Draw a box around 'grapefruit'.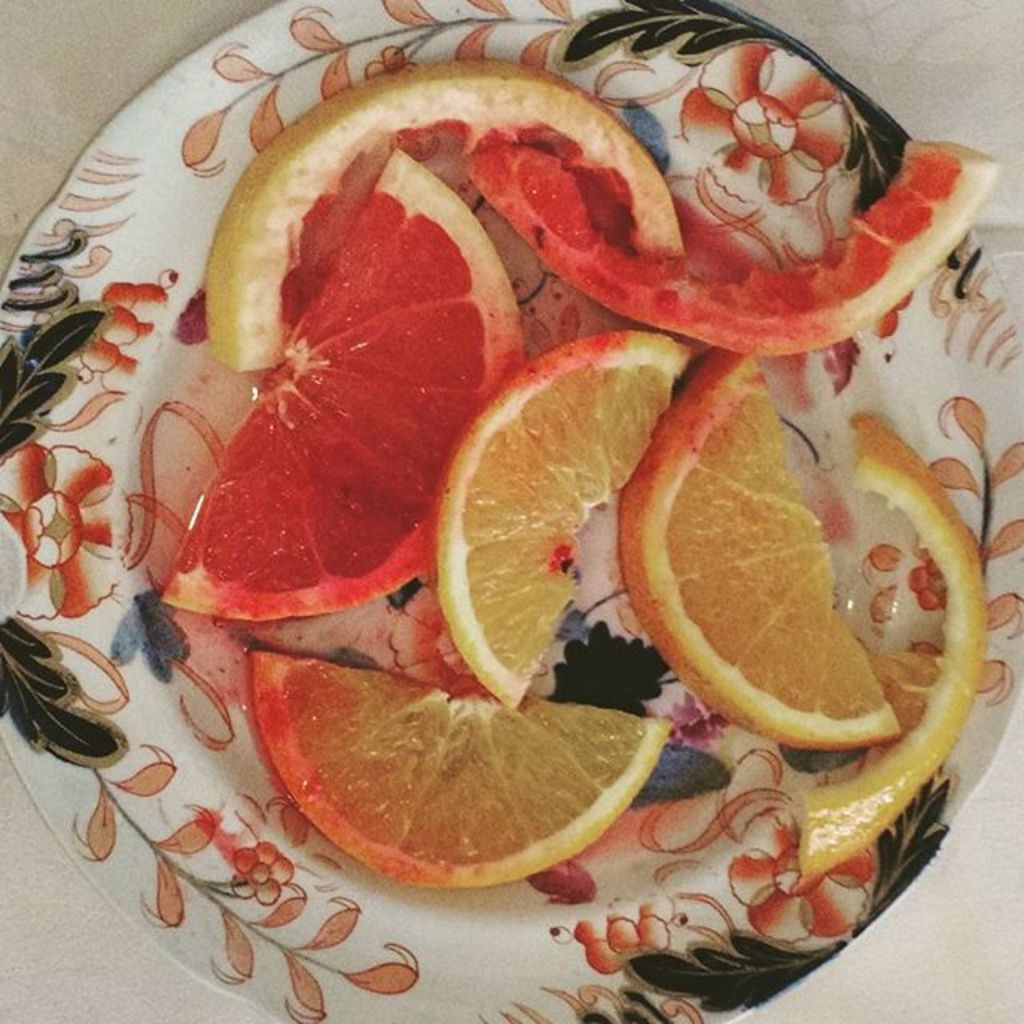
(202,58,682,373).
